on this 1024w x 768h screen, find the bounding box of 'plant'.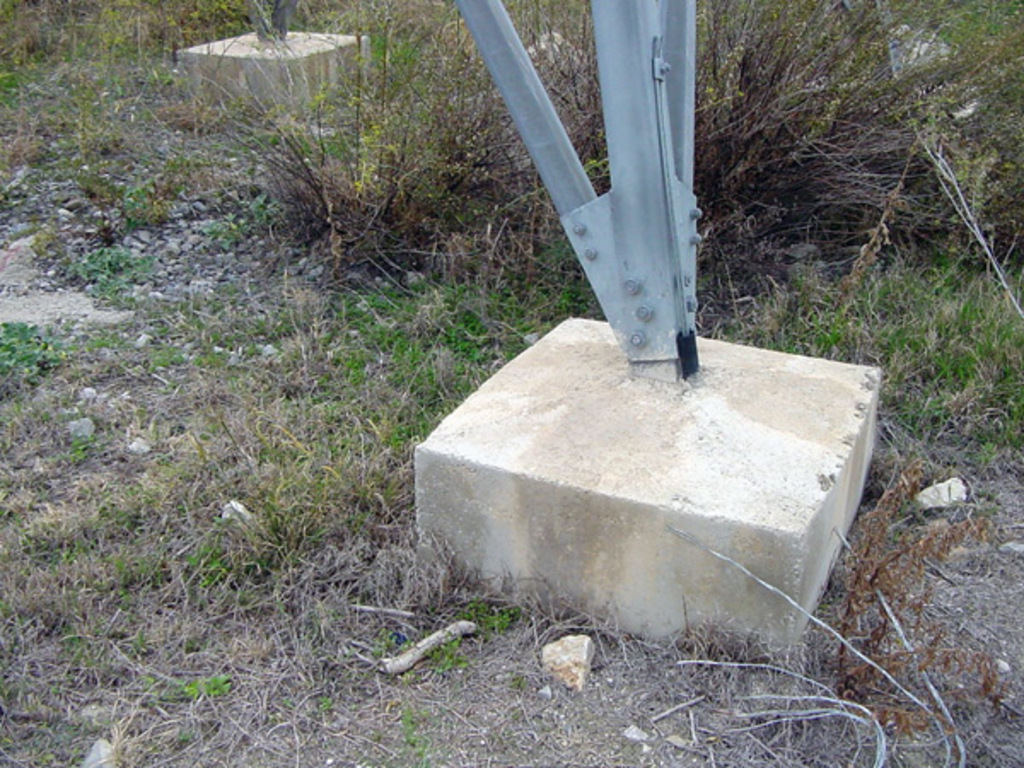
Bounding box: crop(0, 312, 51, 396).
